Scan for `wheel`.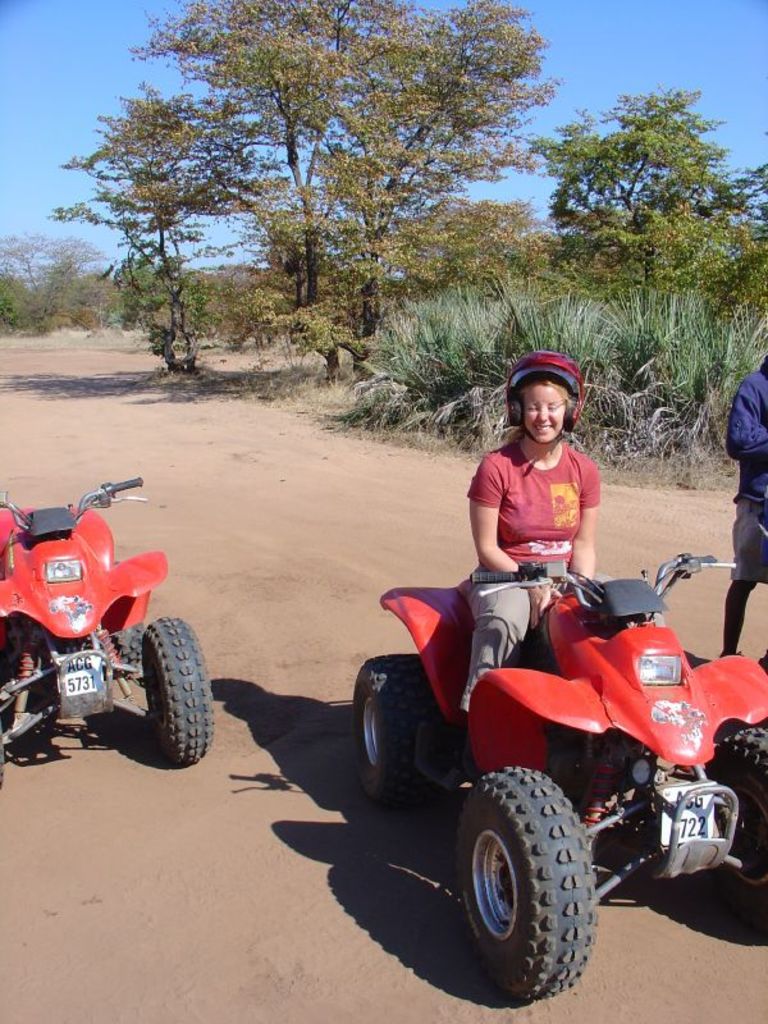
Scan result: (left=698, top=728, right=767, bottom=909).
